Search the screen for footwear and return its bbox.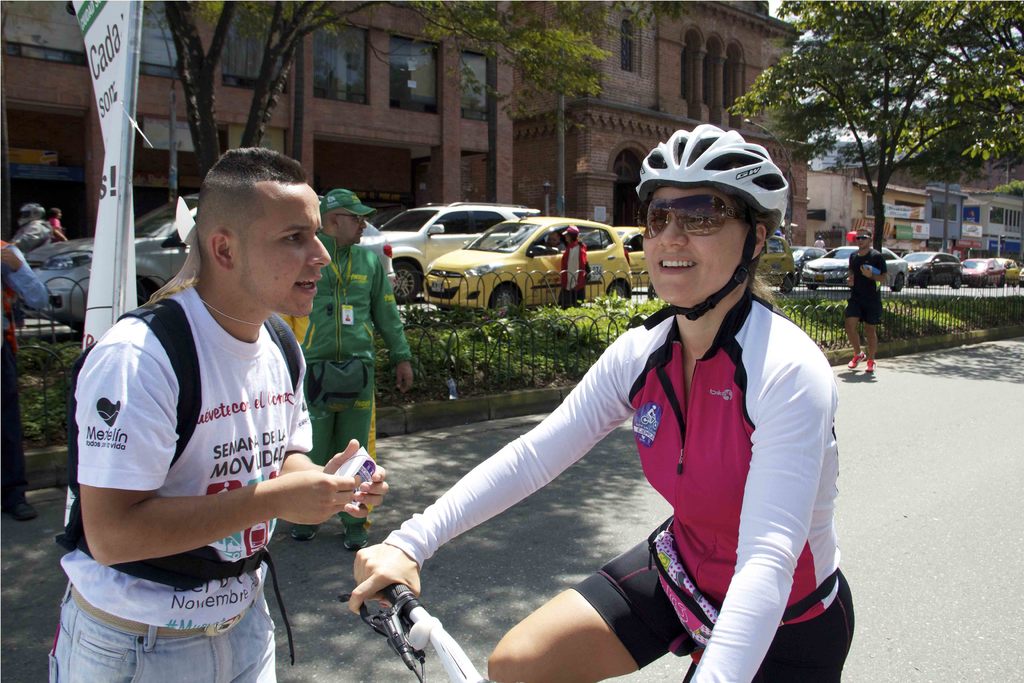
Found: box(4, 495, 36, 522).
